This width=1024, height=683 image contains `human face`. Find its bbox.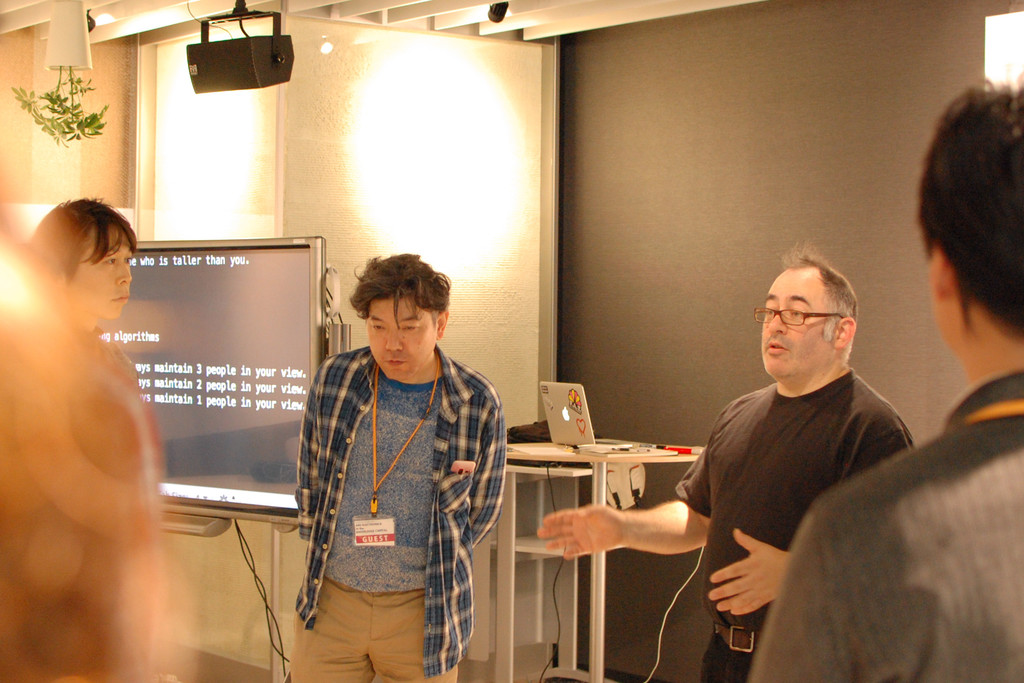
x1=751 y1=269 x2=838 y2=379.
